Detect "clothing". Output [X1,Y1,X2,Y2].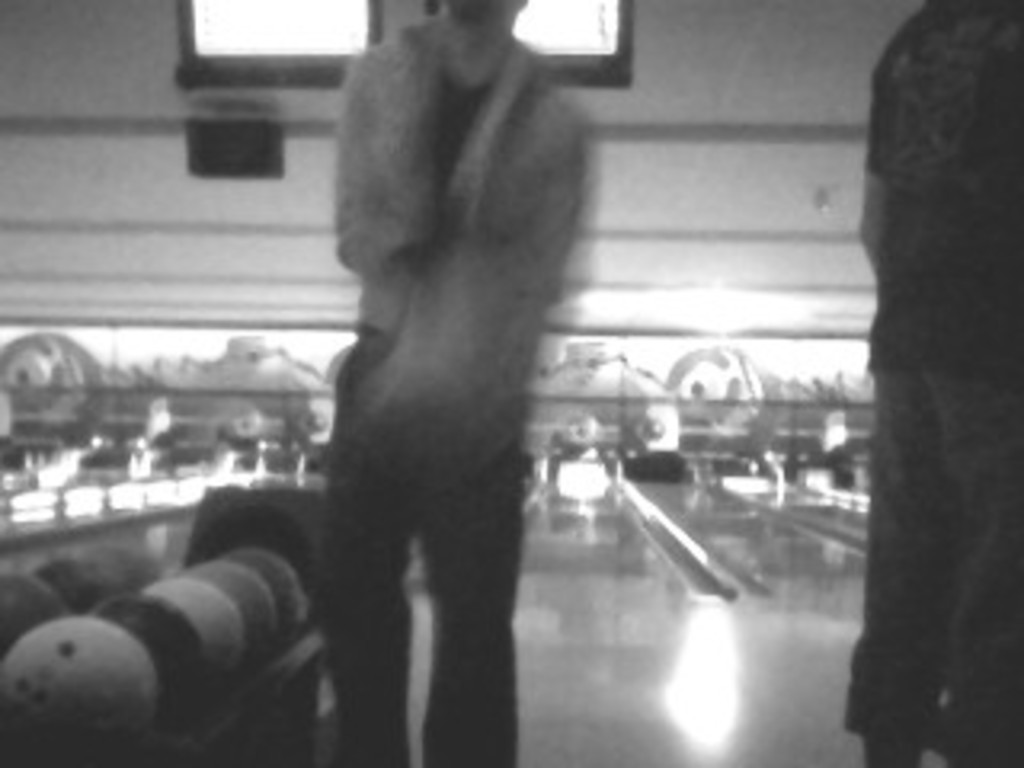
[323,6,589,461].
